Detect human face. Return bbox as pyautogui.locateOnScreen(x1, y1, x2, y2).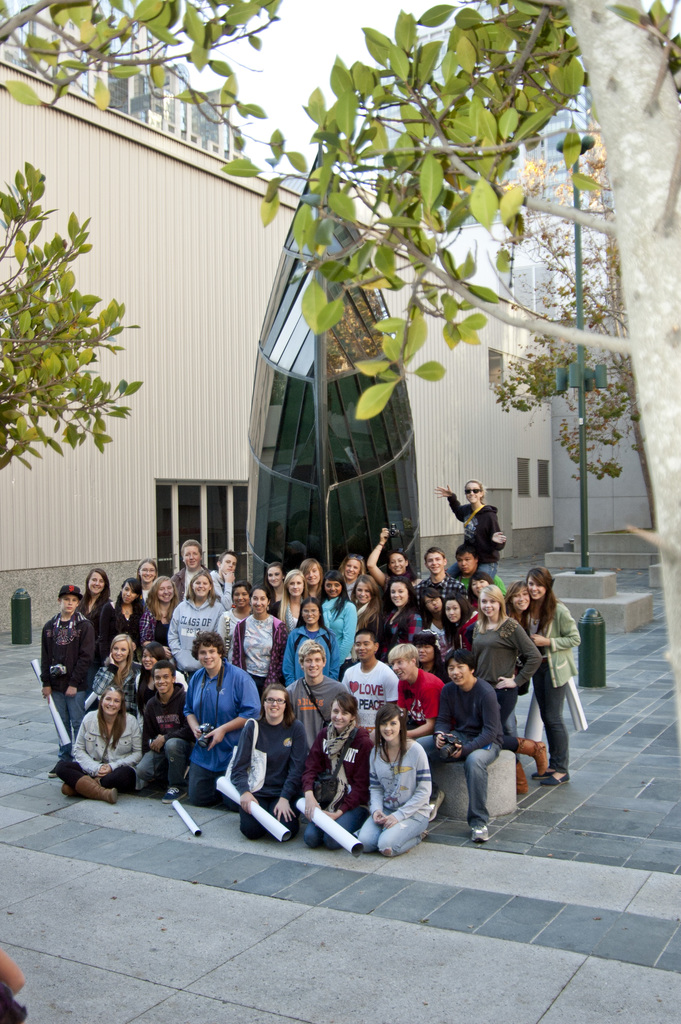
pyautogui.locateOnScreen(154, 669, 173, 694).
